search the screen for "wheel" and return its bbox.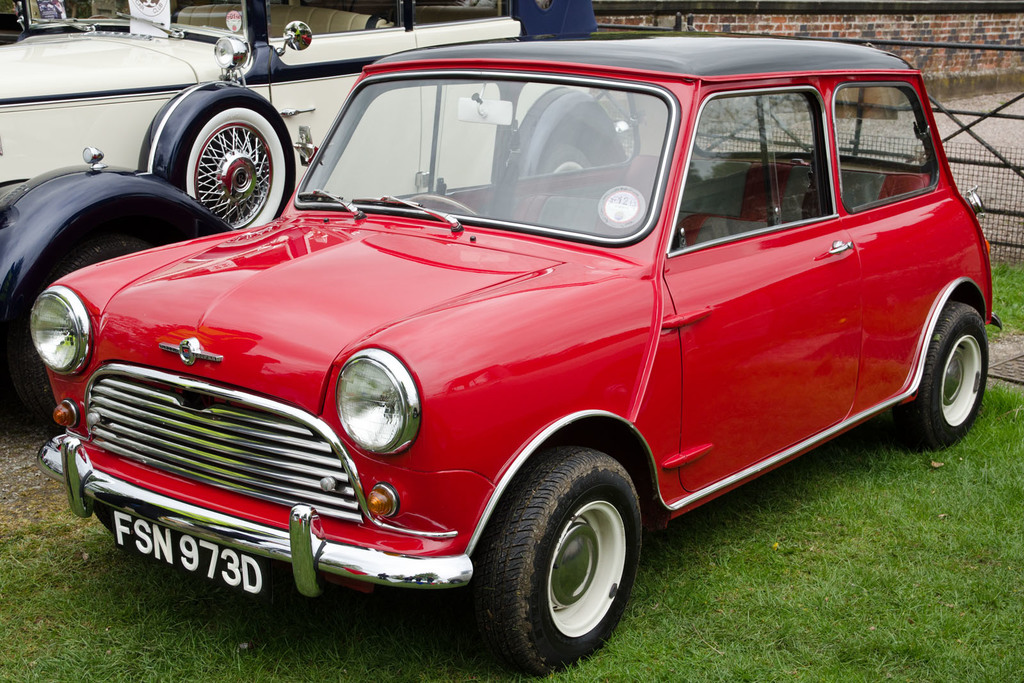
Found: (left=893, top=301, right=988, bottom=450).
